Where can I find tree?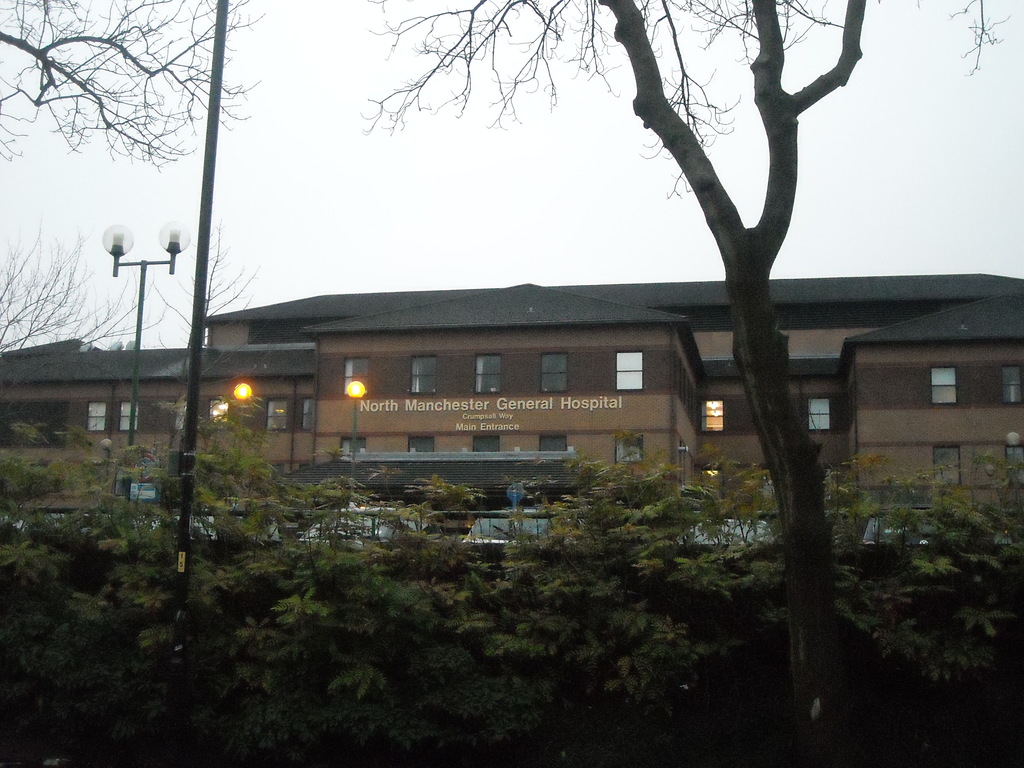
You can find it at <box>0,213,170,446</box>.
